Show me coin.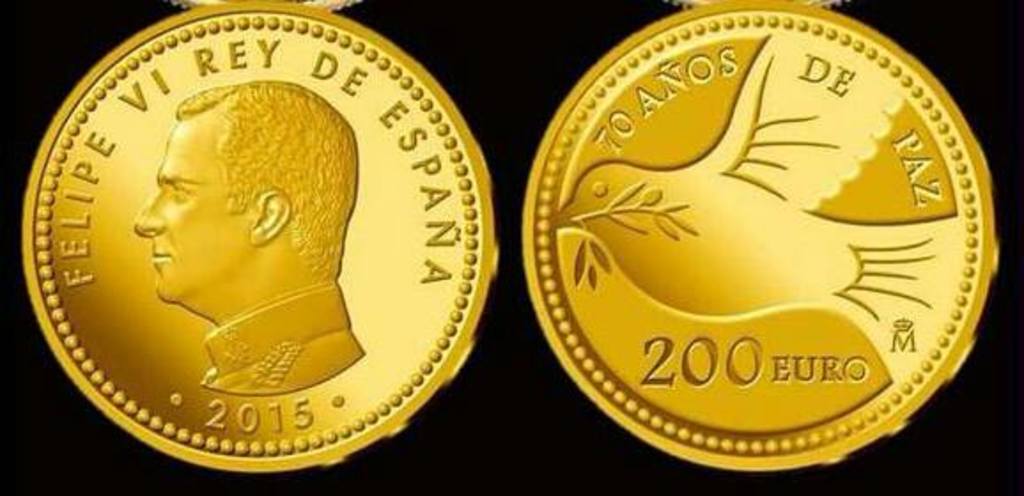
coin is here: rect(517, 0, 1006, 473).
